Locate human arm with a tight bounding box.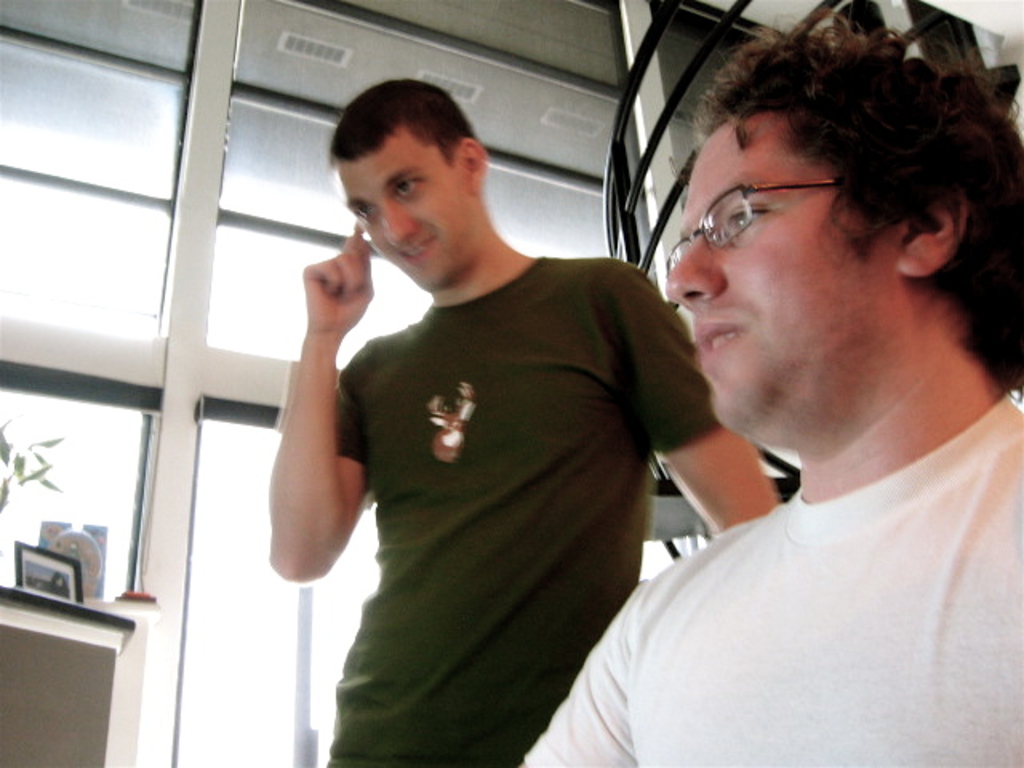
{"x1": 258, "y1": 221, "x2": 357, "y2": 626}.
